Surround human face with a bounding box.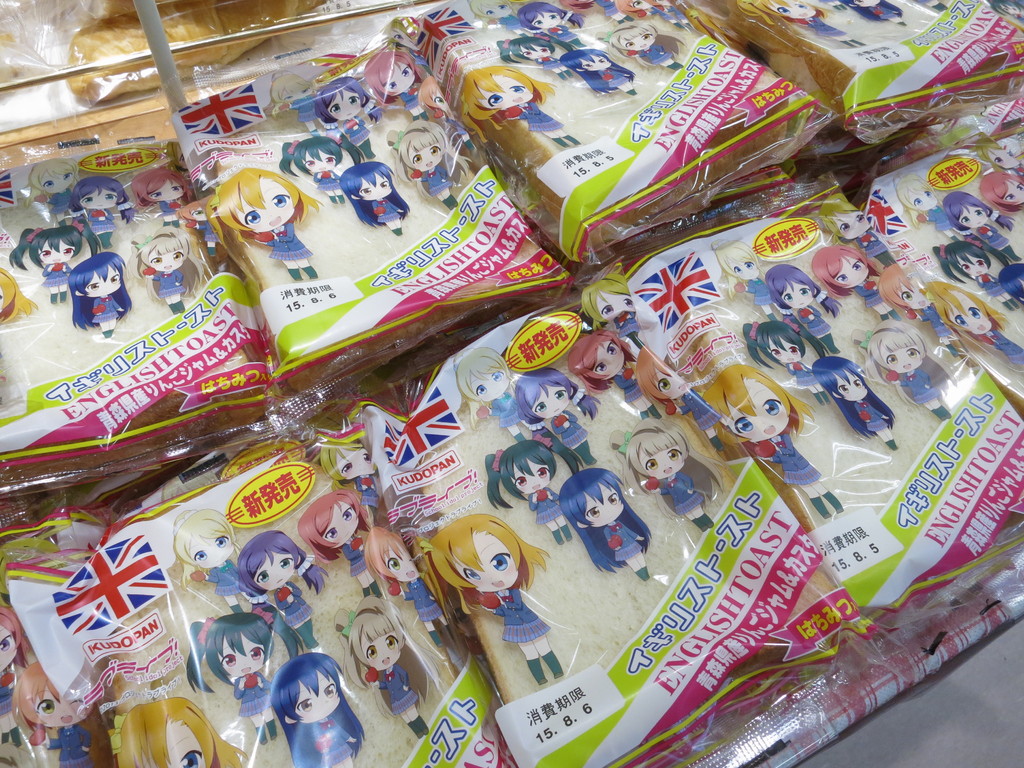
detection(76, 263, 123, 299).
